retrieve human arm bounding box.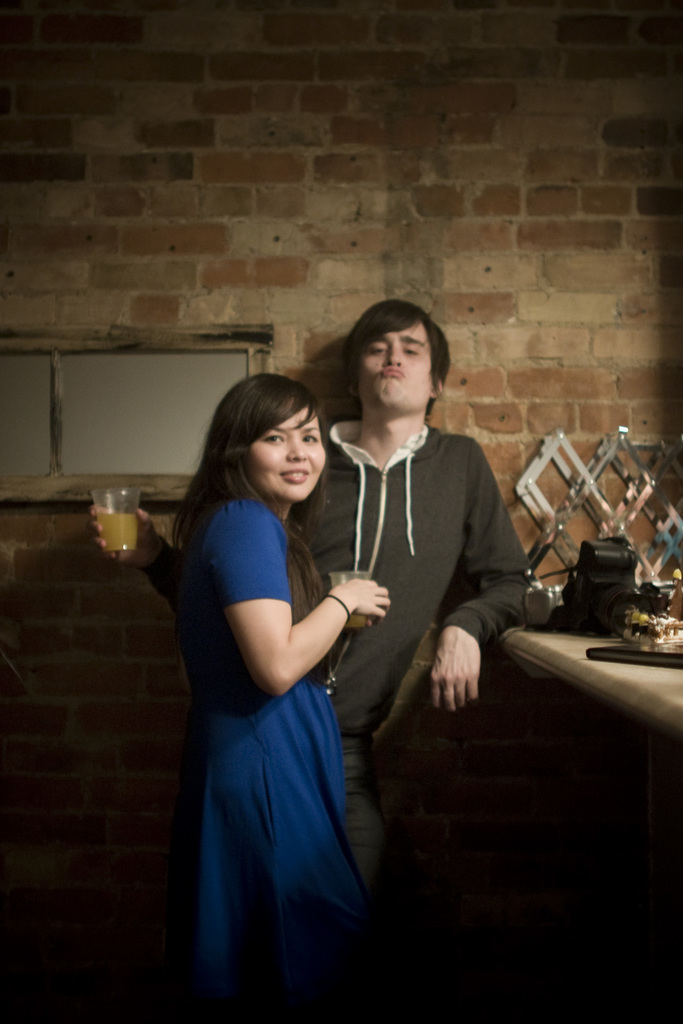
Bounding box: locate(86, 491, 172, 598).
